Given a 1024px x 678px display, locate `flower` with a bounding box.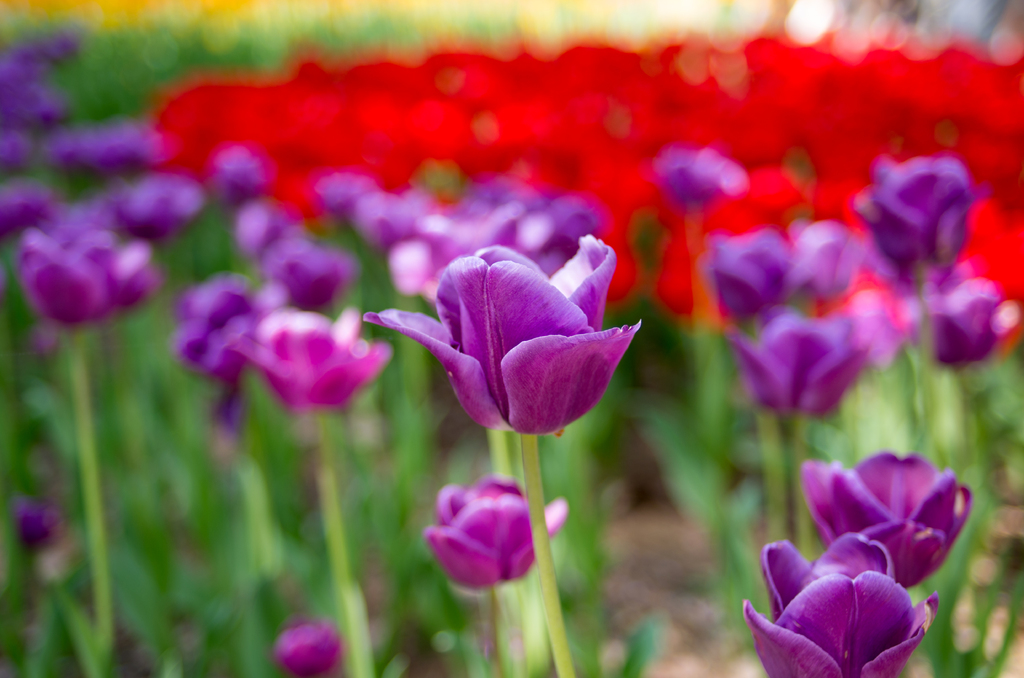
Located: x1=714 y1=227 x2=800 y2=321.
